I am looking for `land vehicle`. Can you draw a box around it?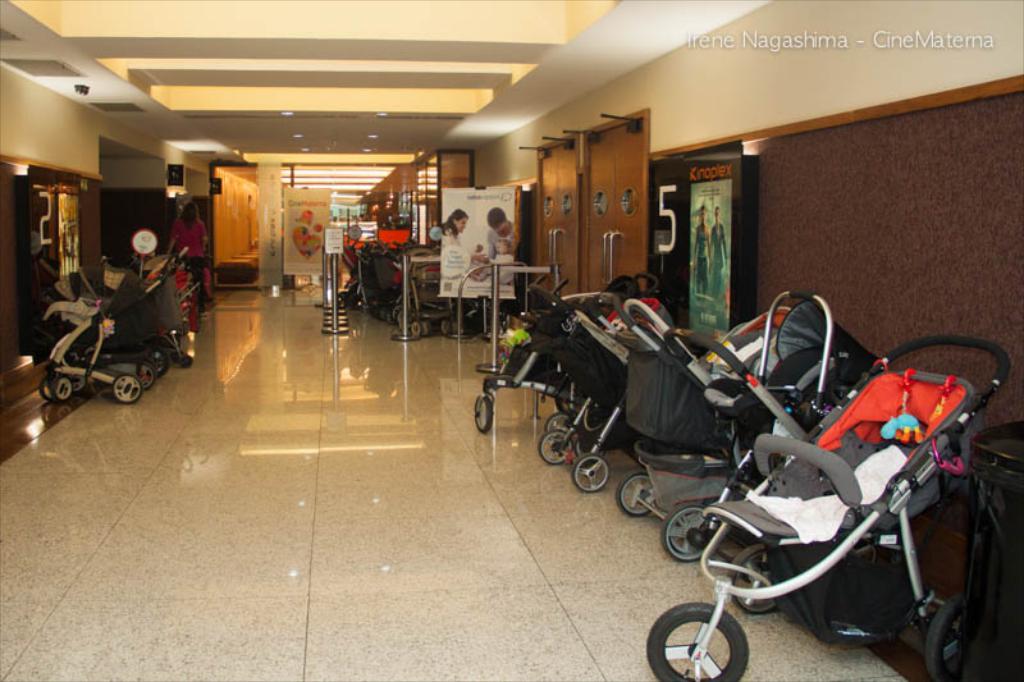
Sure, the bounding box is left=470, top=279, right=646, bottom=430.
